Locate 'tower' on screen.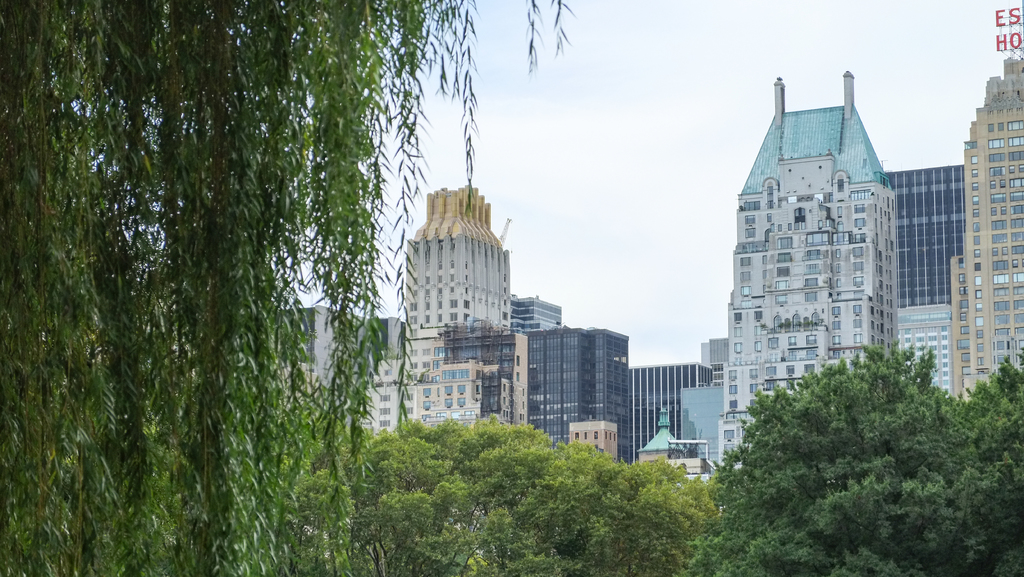
On screen at select_region(518, 299, 564, 330).
